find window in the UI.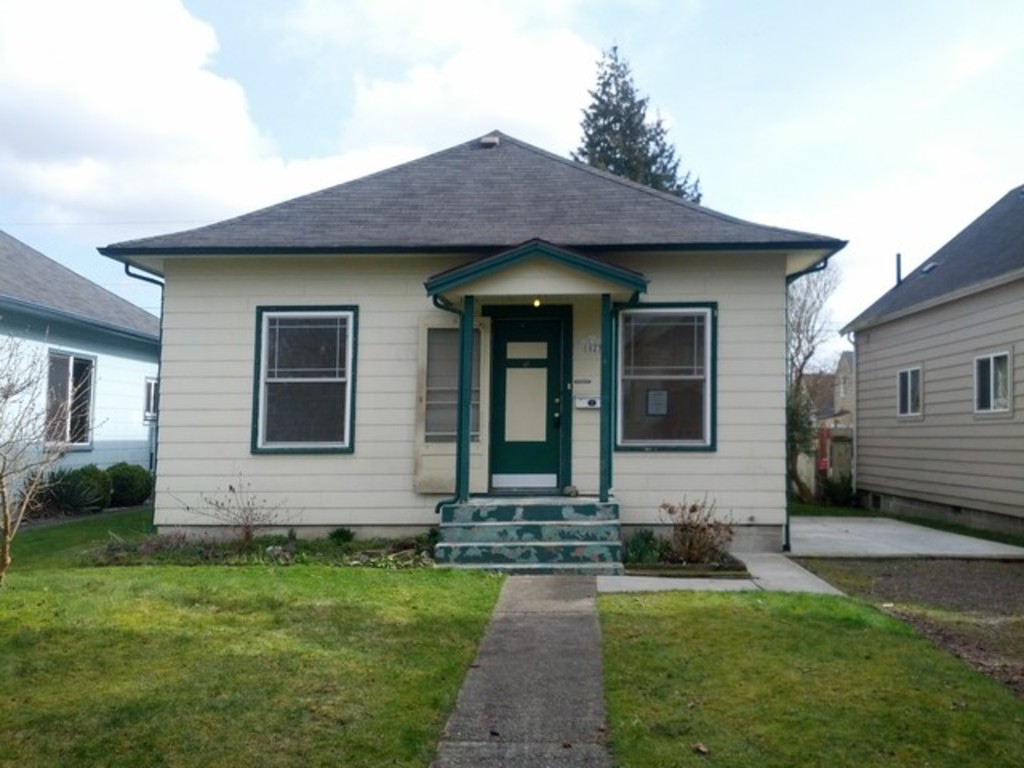
UI element at (left=886, top=355, right=931, bottom=430).
